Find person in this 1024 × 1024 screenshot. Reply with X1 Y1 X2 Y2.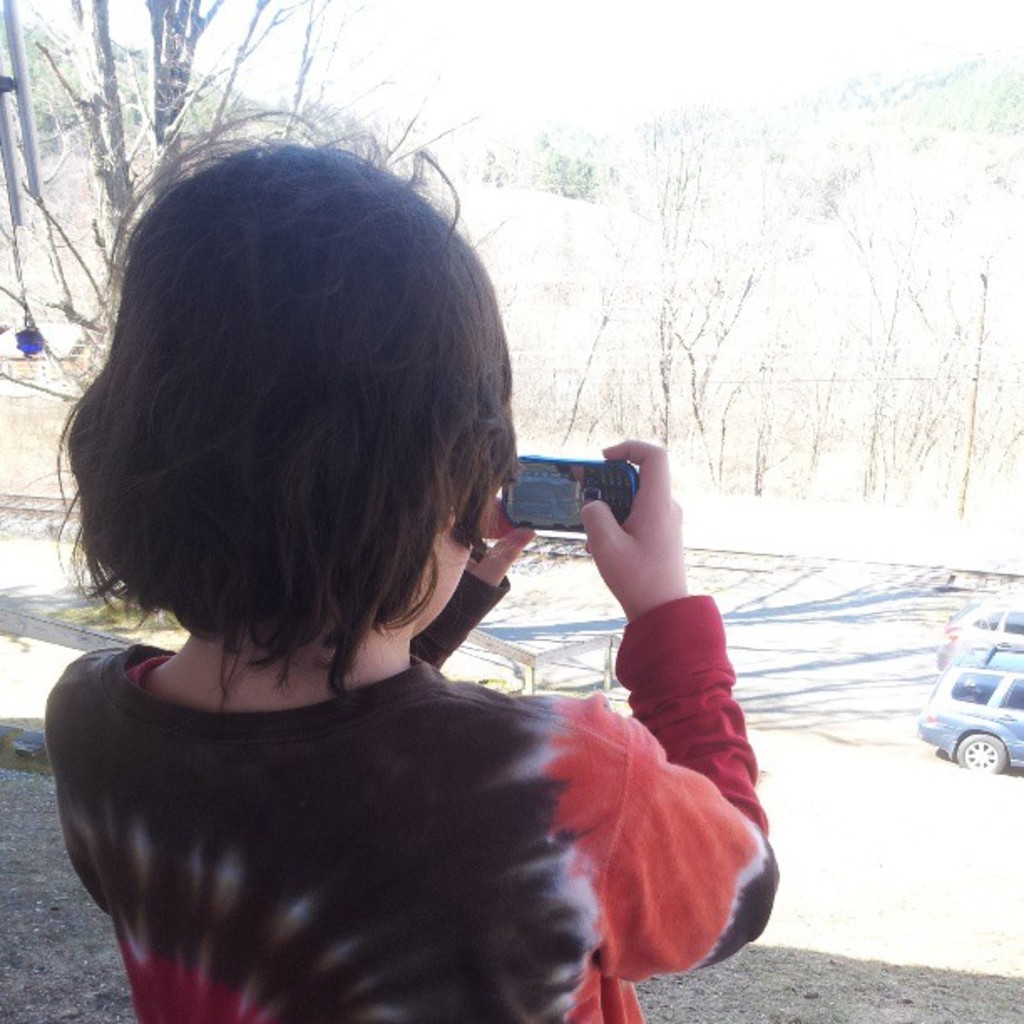
37 100 781 1022.
